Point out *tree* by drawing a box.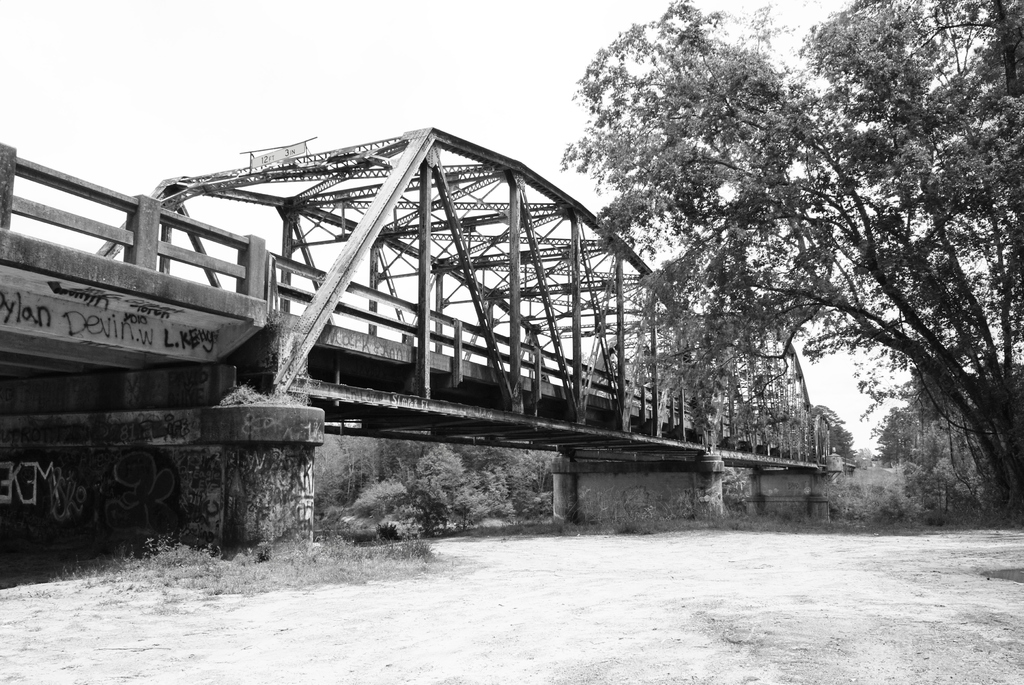
bbox=(812, 403, 860, 463).
